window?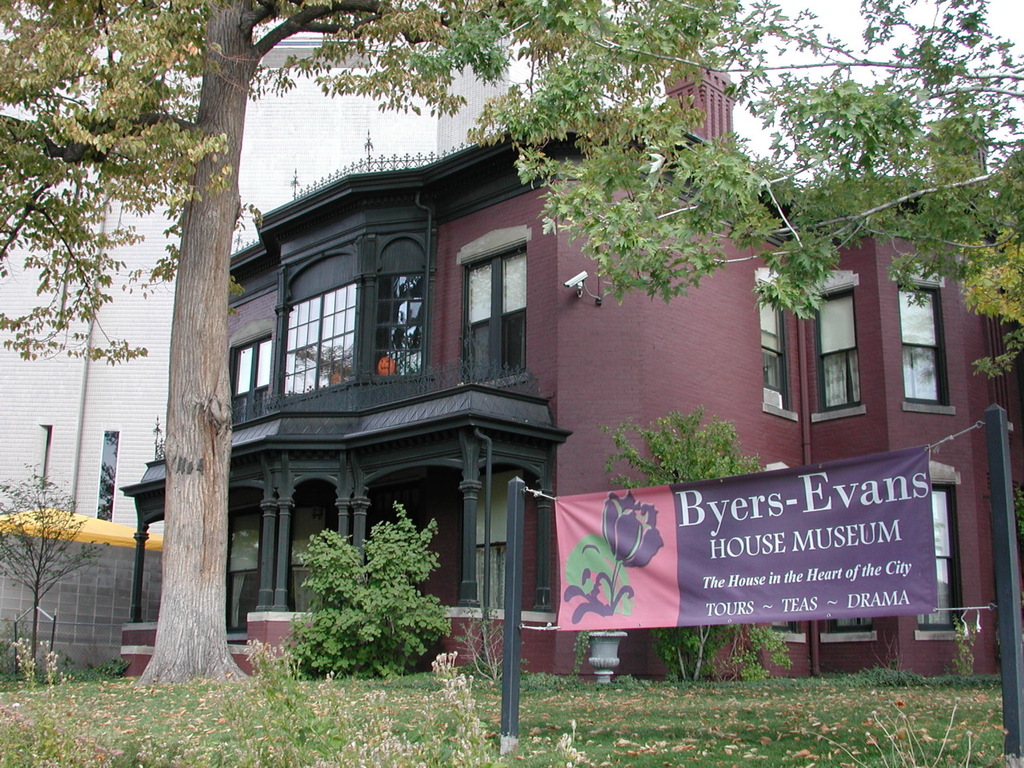
pyautogui.locateOnScreen(234, 334, 275, 394)
